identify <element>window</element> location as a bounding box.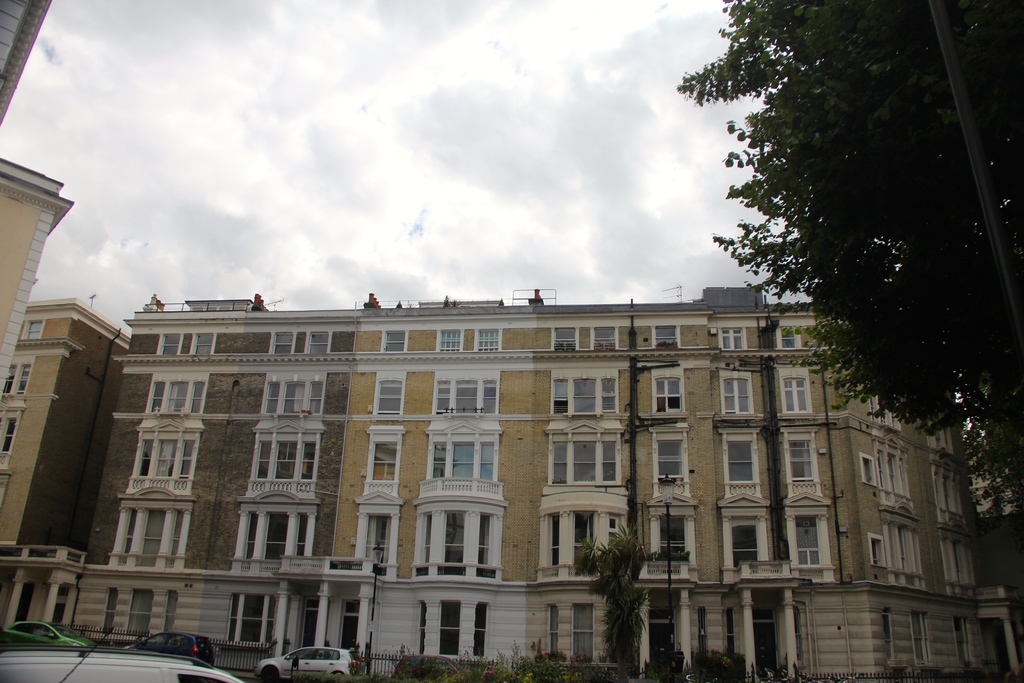
433:377:451:413.
